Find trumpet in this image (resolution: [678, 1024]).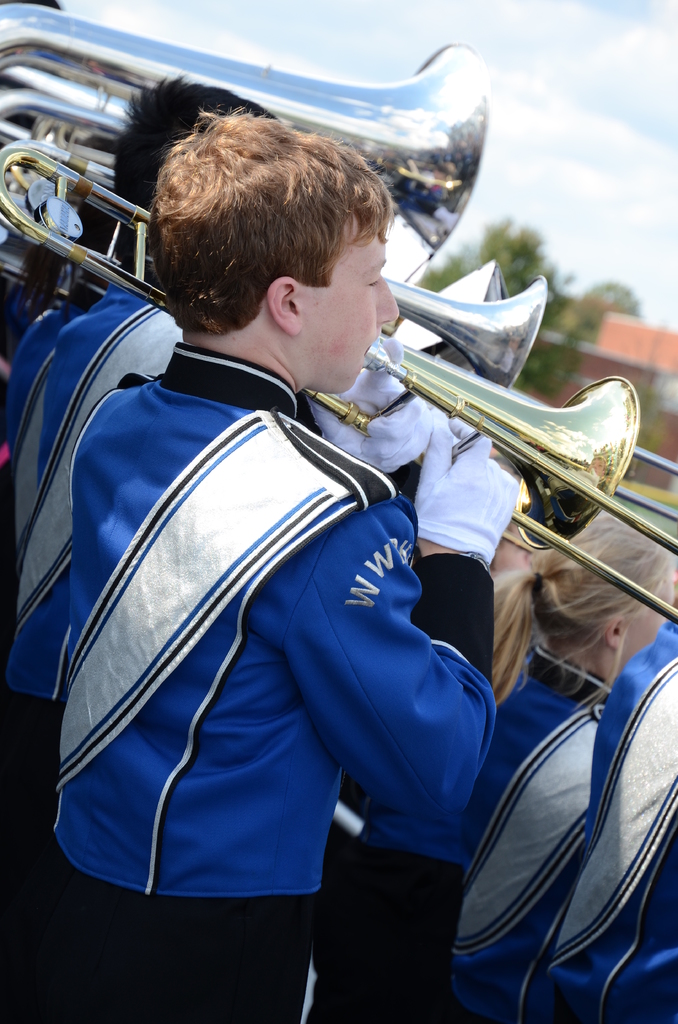
0, 154, 650, 545.
